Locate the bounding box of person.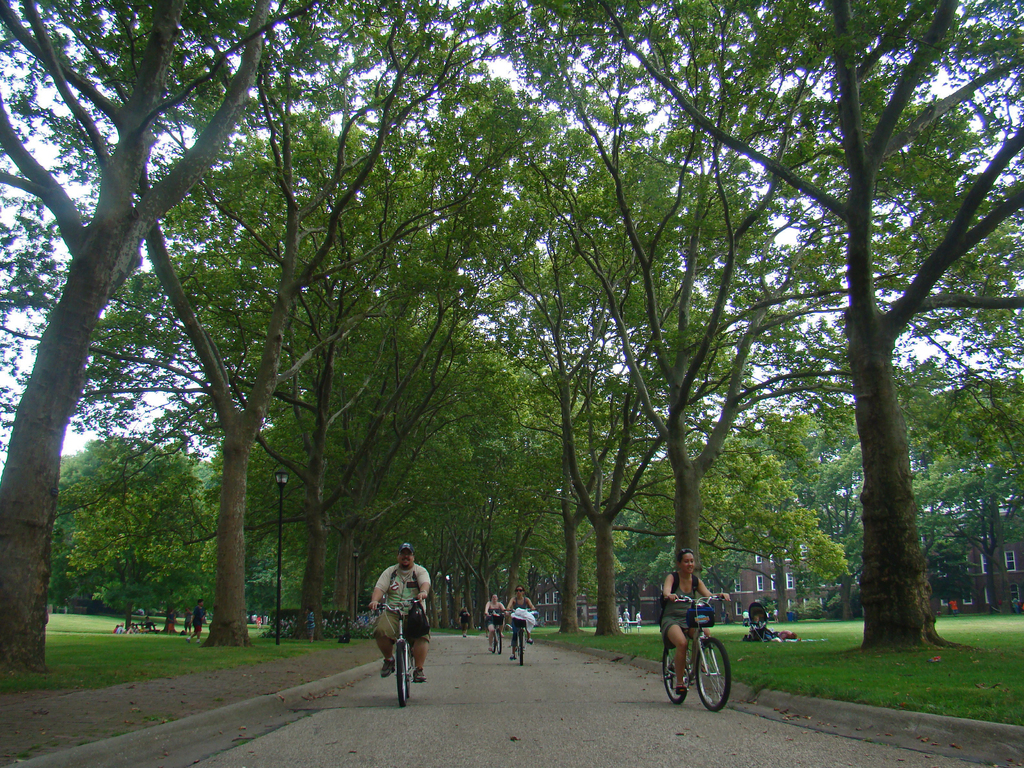
Bounding box: [741,609,749,626].
